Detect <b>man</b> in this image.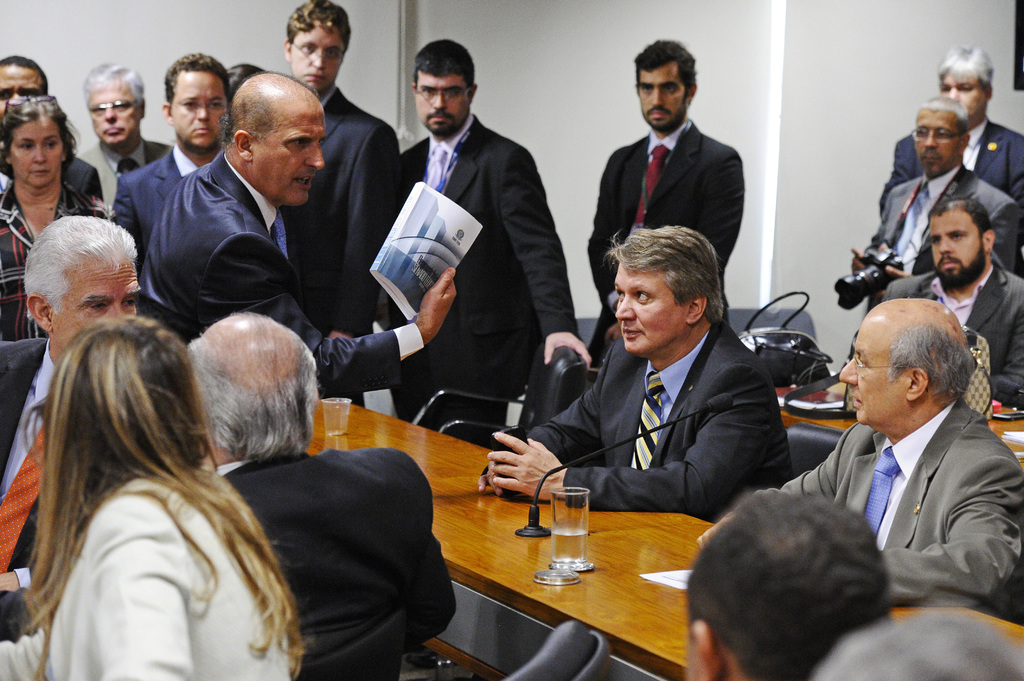
Detection: select_region(65, 62, 182, 226).
